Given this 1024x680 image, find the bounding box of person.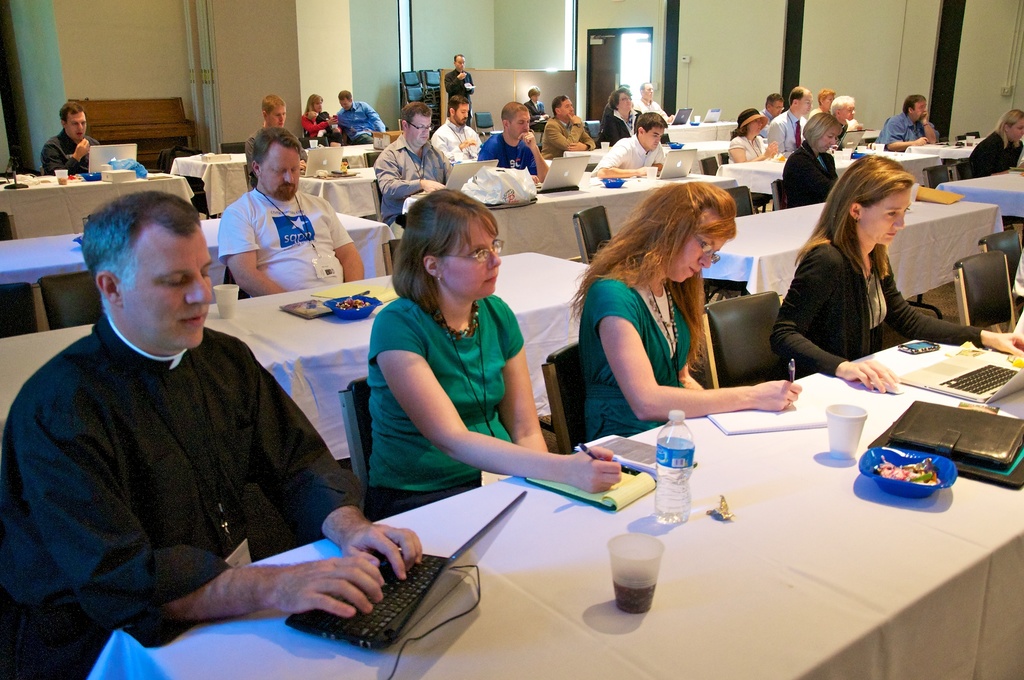
522,88,548,128.
